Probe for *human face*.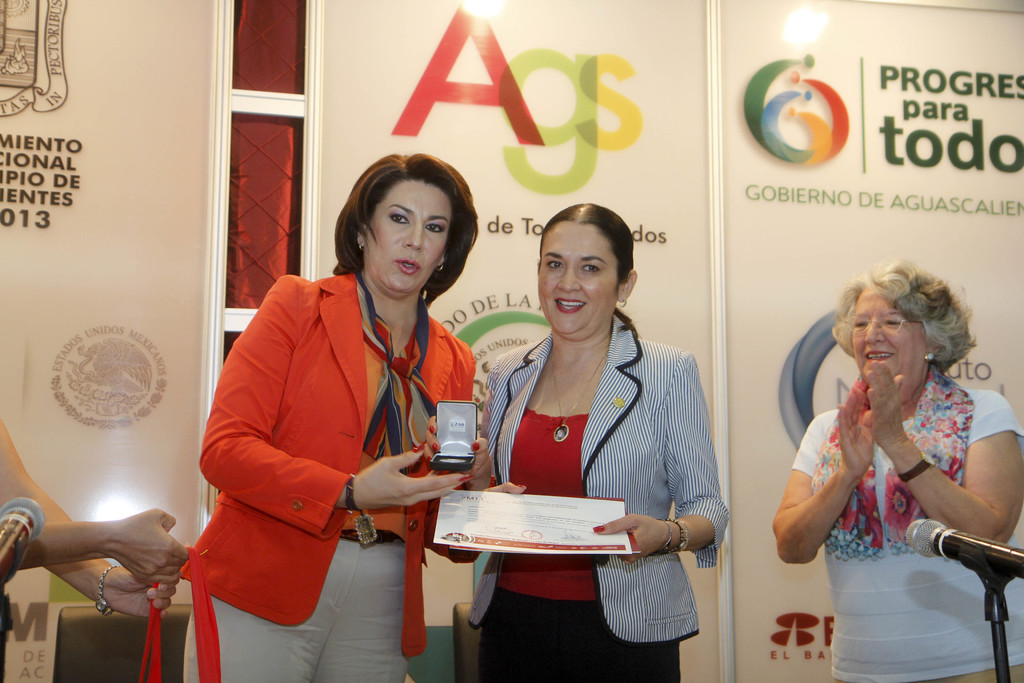
Probe result: (left=539, top=222, right=619, bottom=334).
